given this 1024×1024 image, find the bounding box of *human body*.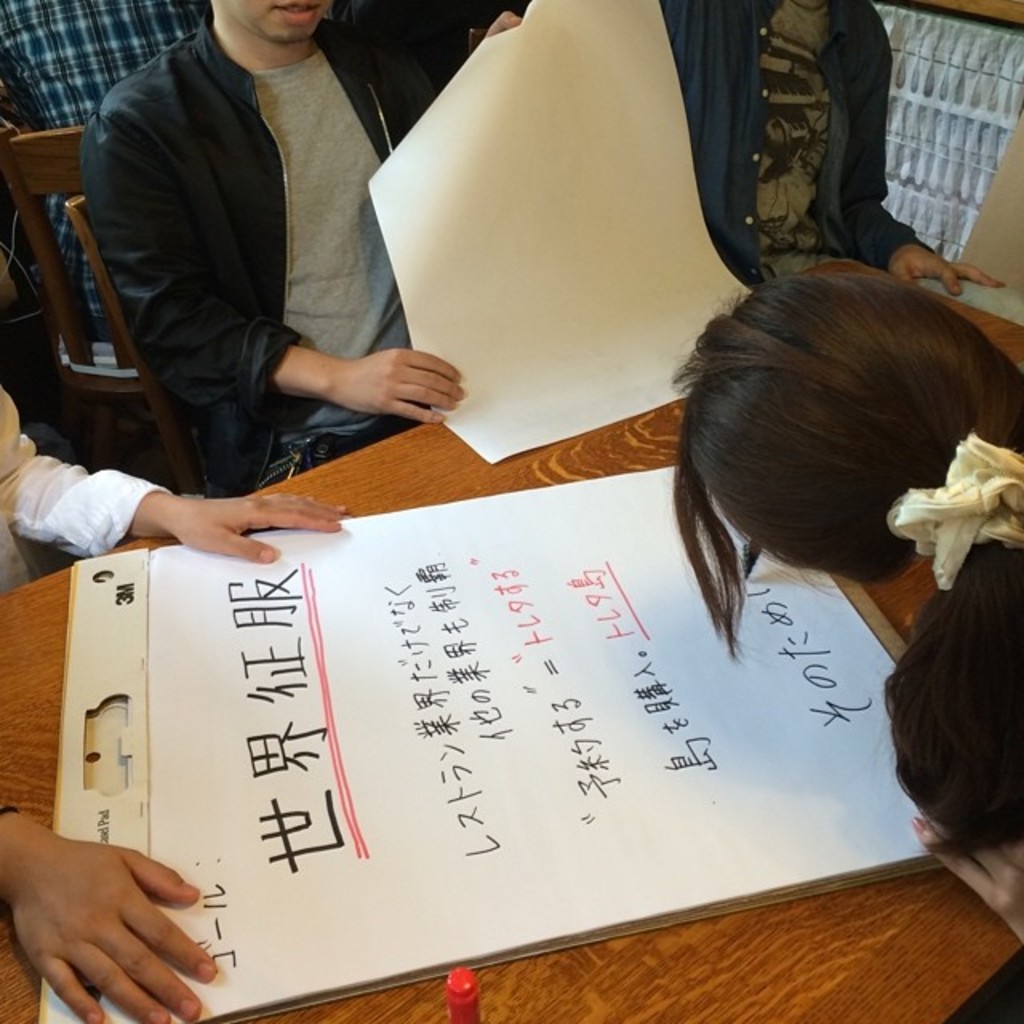
[left=0, top=395, right=350, bottom=587].
